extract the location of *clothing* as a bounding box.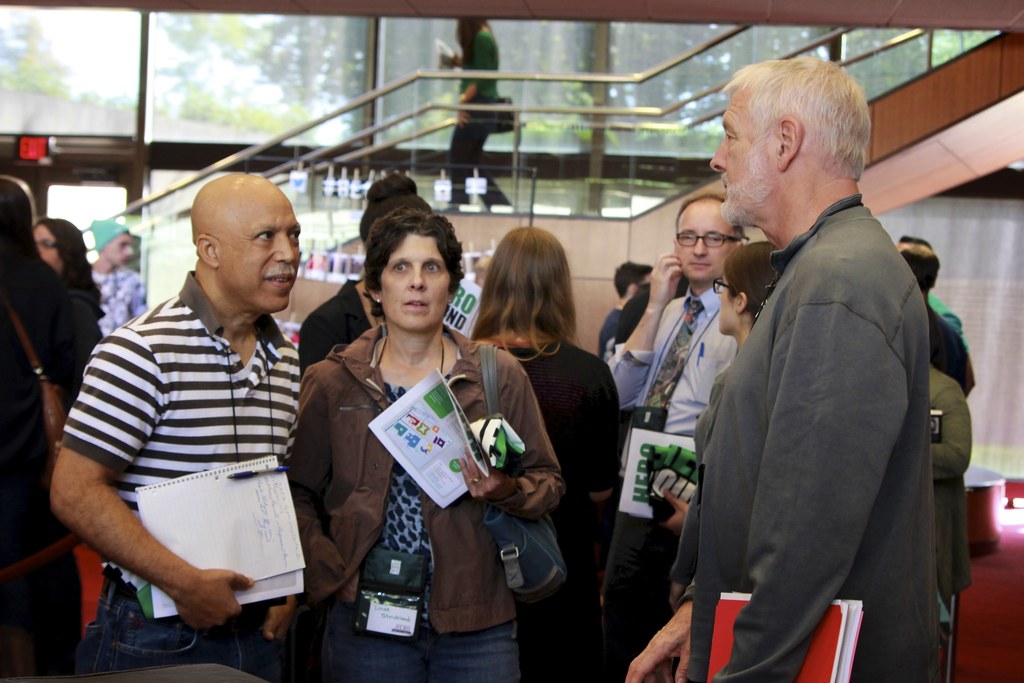
select_region(922, 297, 976, 399).
